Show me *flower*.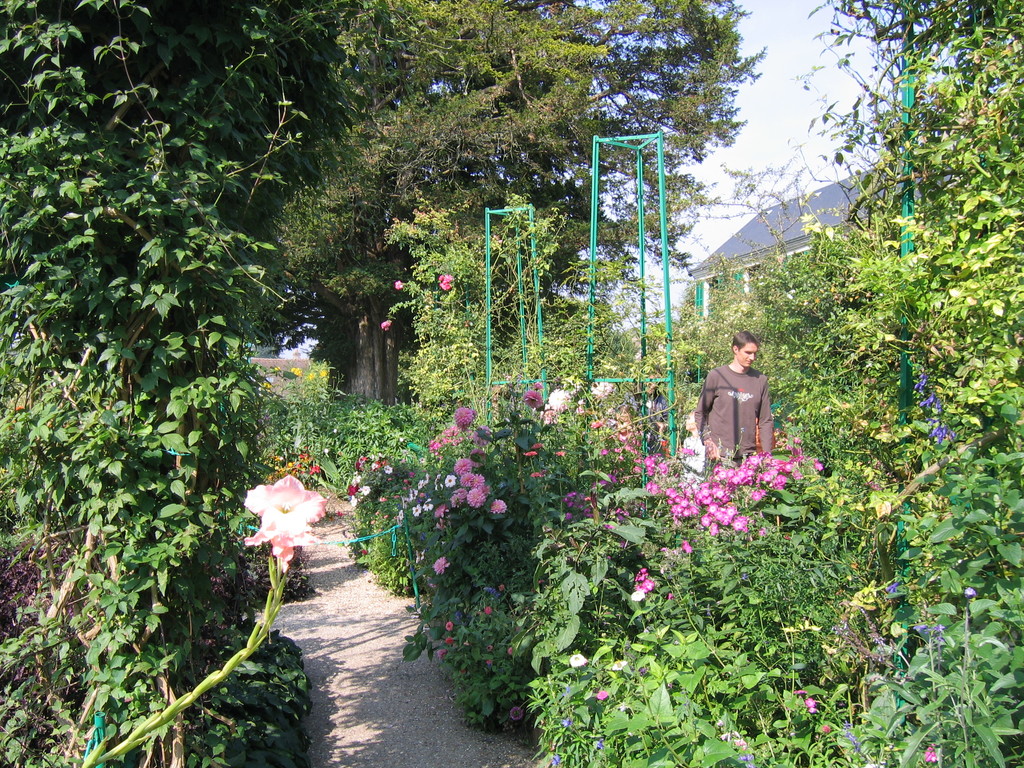
*flower* is here: Rect(465, 486, 486, 509).
